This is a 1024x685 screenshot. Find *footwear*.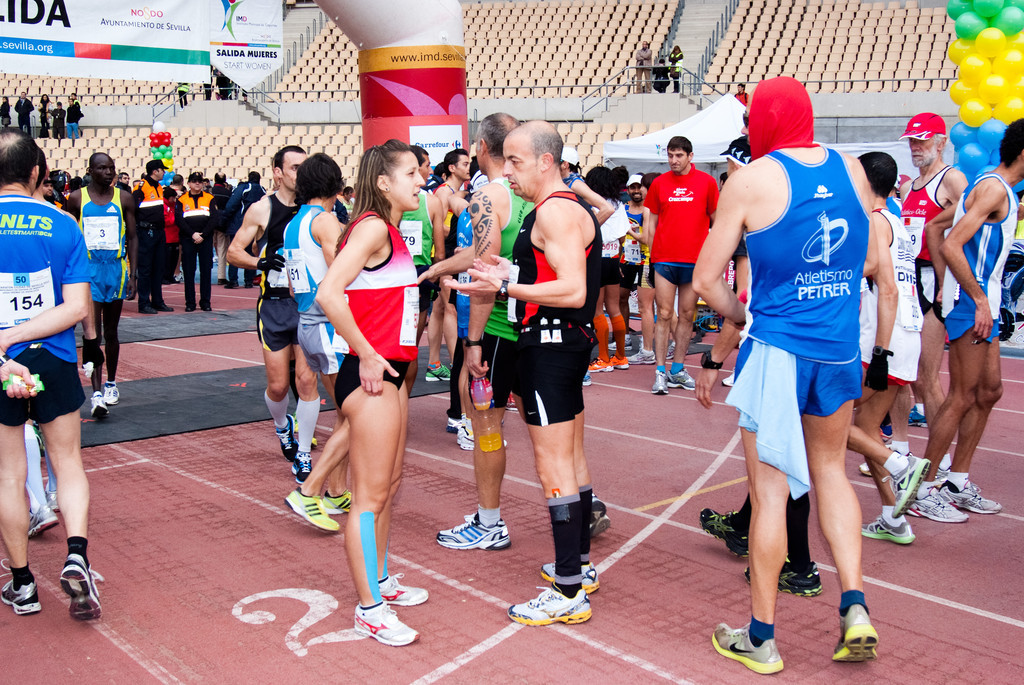
Bounding box: BBox(589, 492, 614, 536).
